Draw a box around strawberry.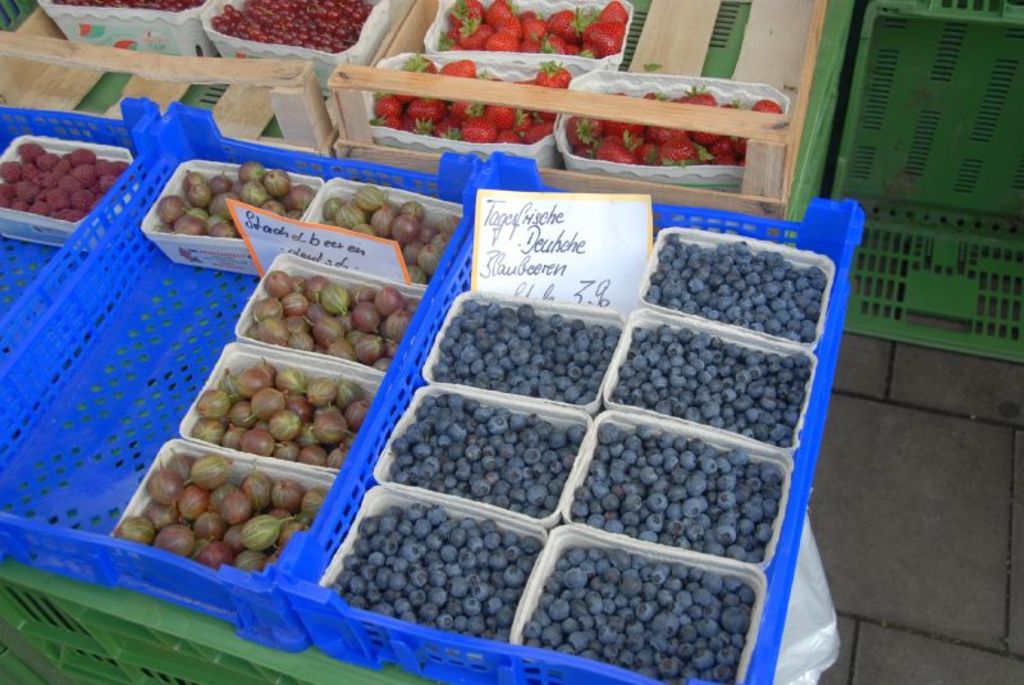
select_region(596, 0, 628, 22).
